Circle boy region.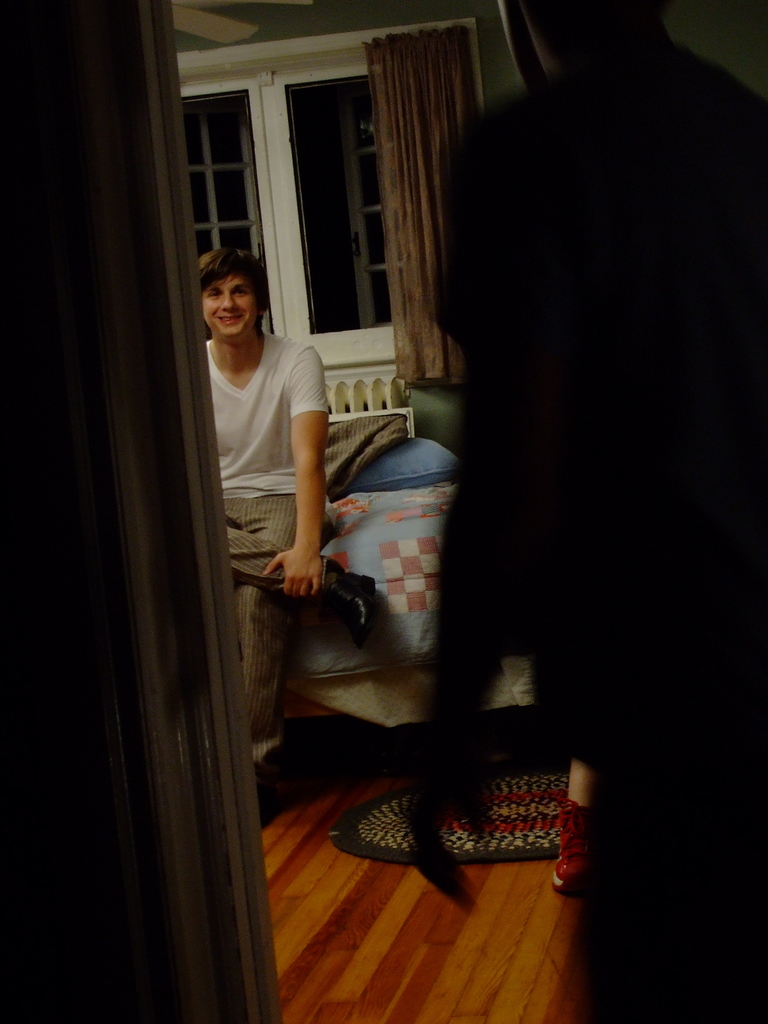
Region: 203, 246, 327, 781.
